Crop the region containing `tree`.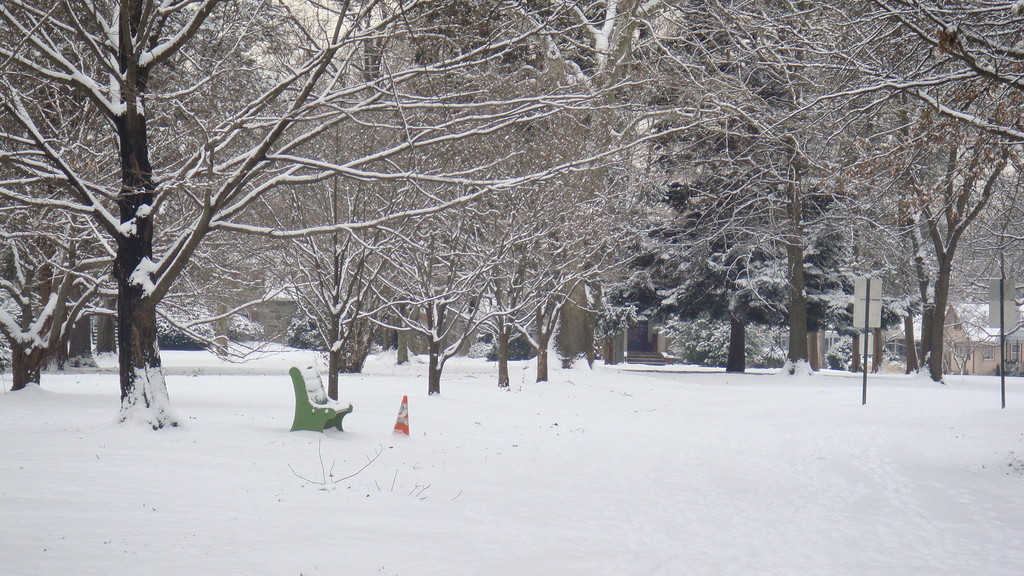
Crop region: select_region(162, 0, 287, 367).
